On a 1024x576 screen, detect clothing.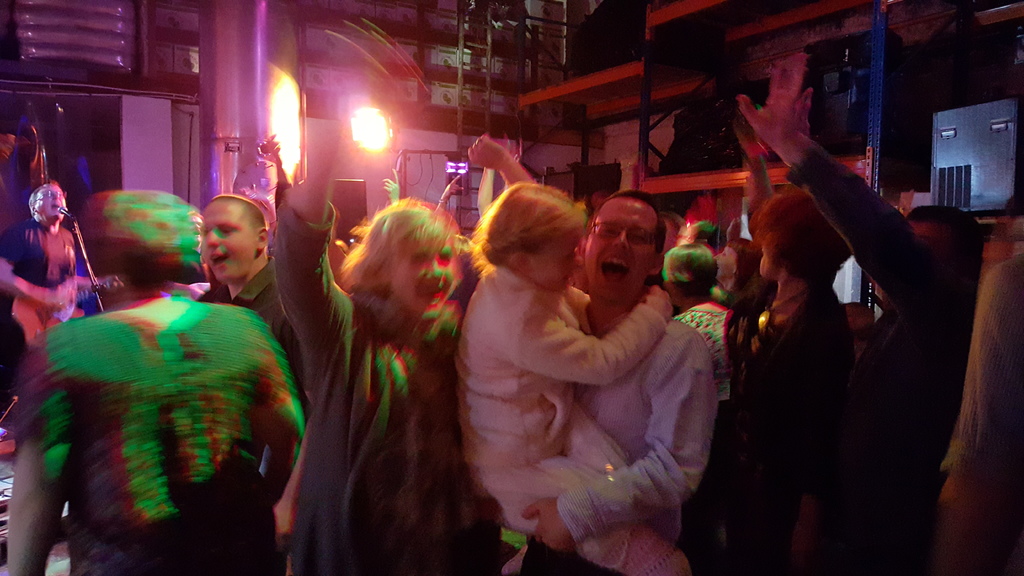
{"x1": 31, "y1": 232, "x2": 287, "y2": 573}.
